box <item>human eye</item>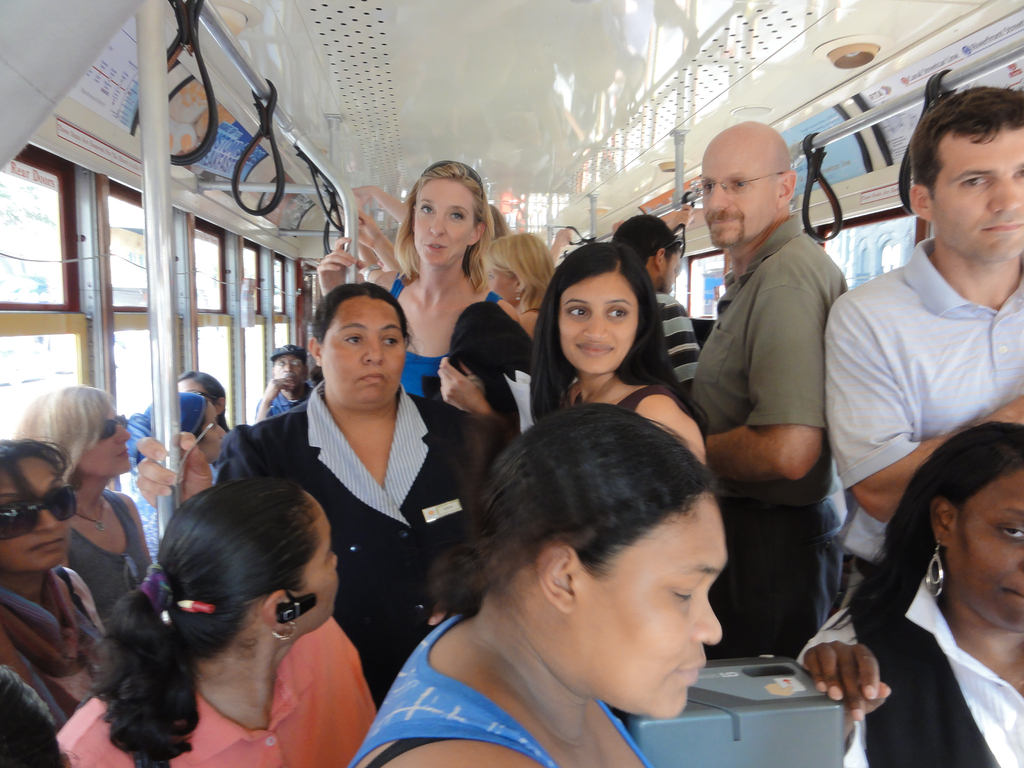
[x1=344, y1=331, x2=365, y2=348]
